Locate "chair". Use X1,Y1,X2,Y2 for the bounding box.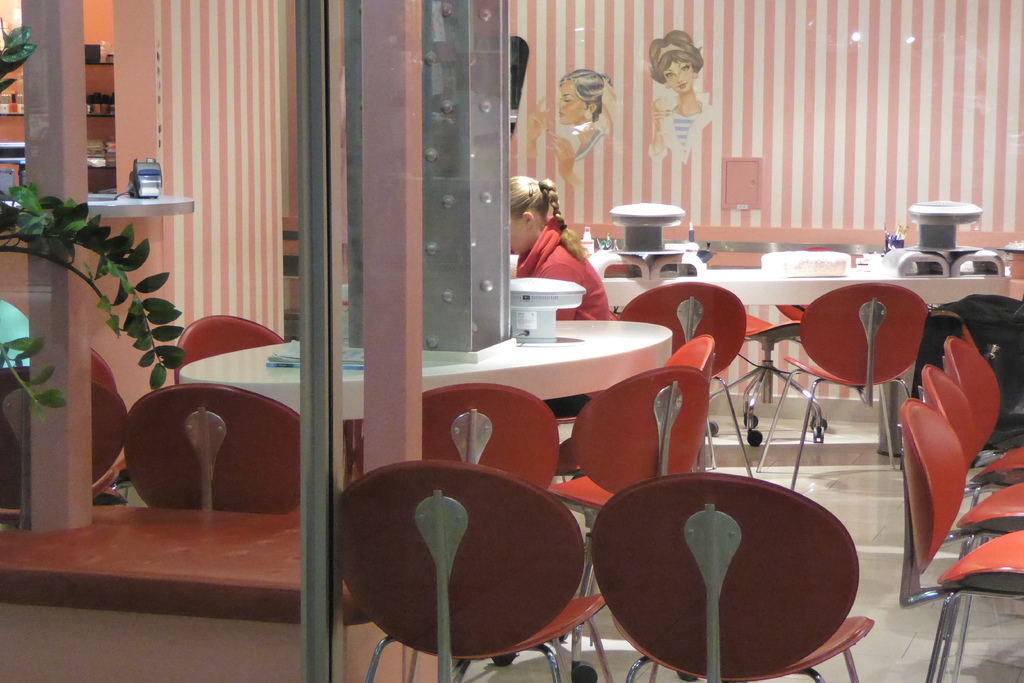
174,309,292,383.
